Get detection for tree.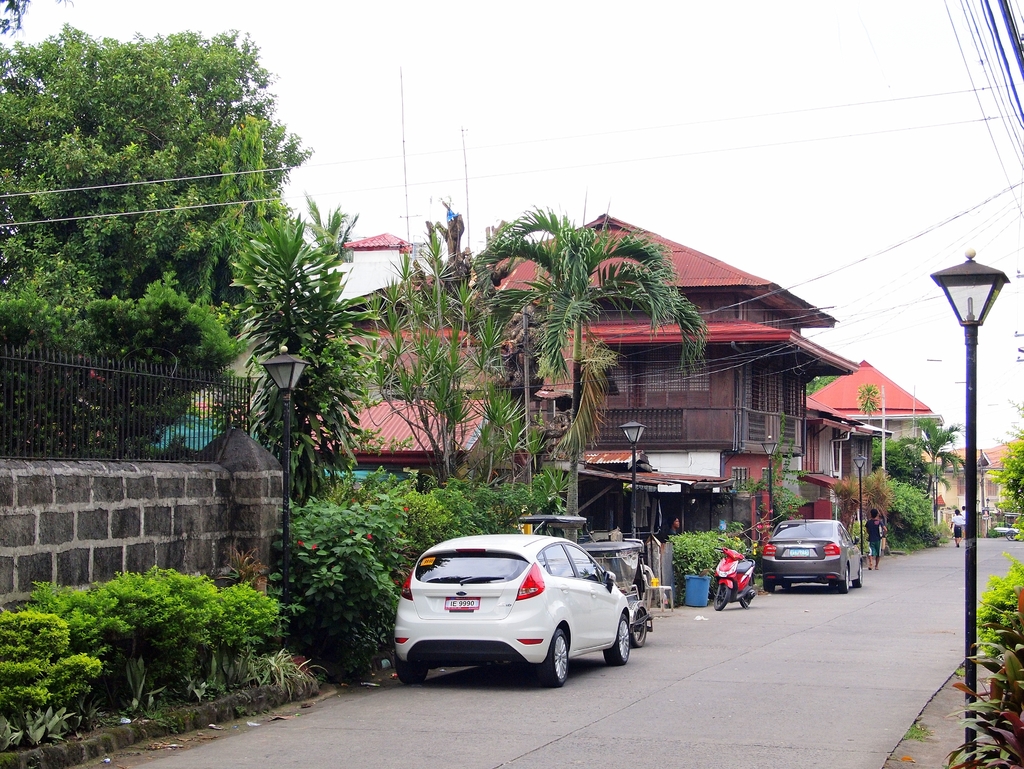
Detection: x1=0, y1=23, x2=311, y2=467.
